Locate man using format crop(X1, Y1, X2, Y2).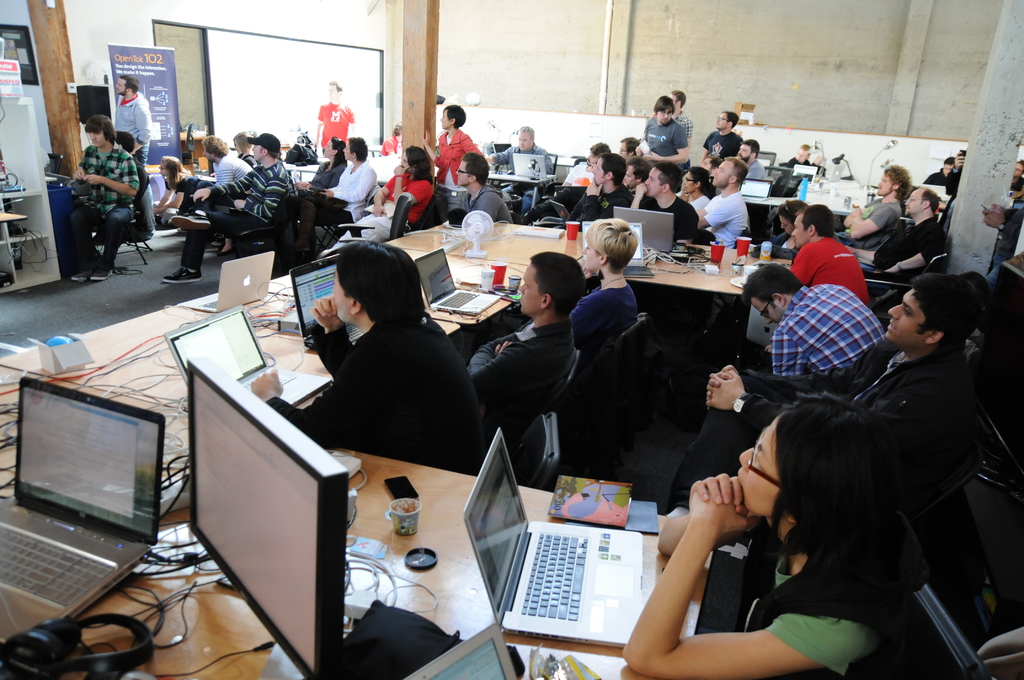
crop(853, 184, 947, 273).
